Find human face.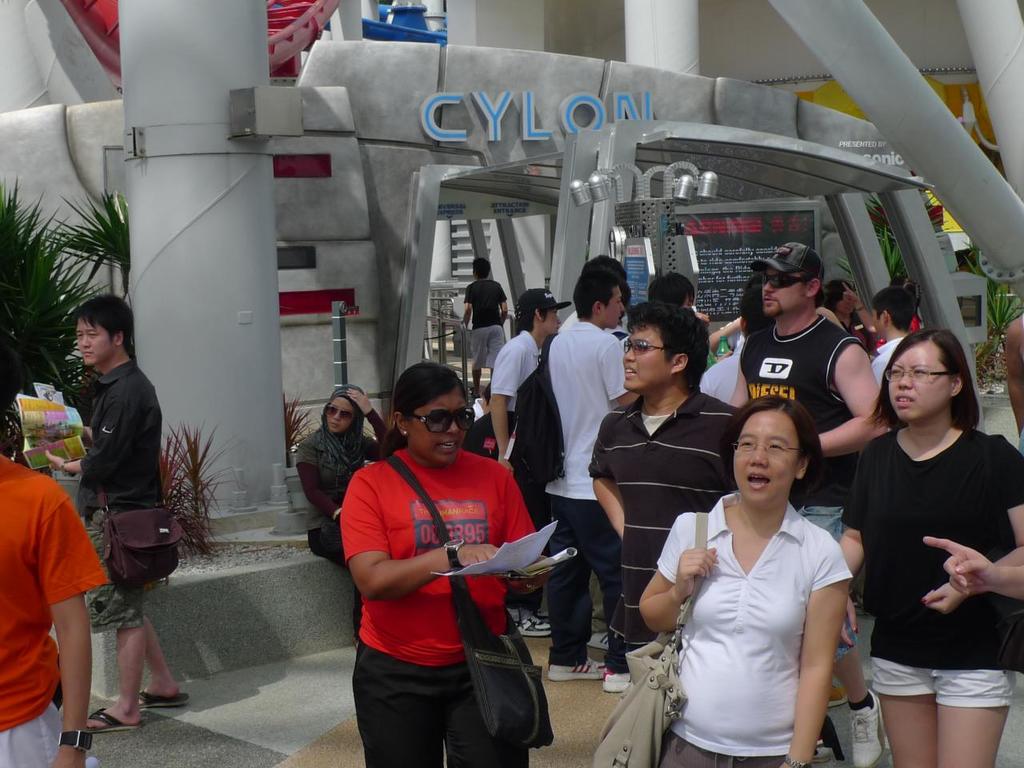
l=887, t=342, r=949, b=420.
